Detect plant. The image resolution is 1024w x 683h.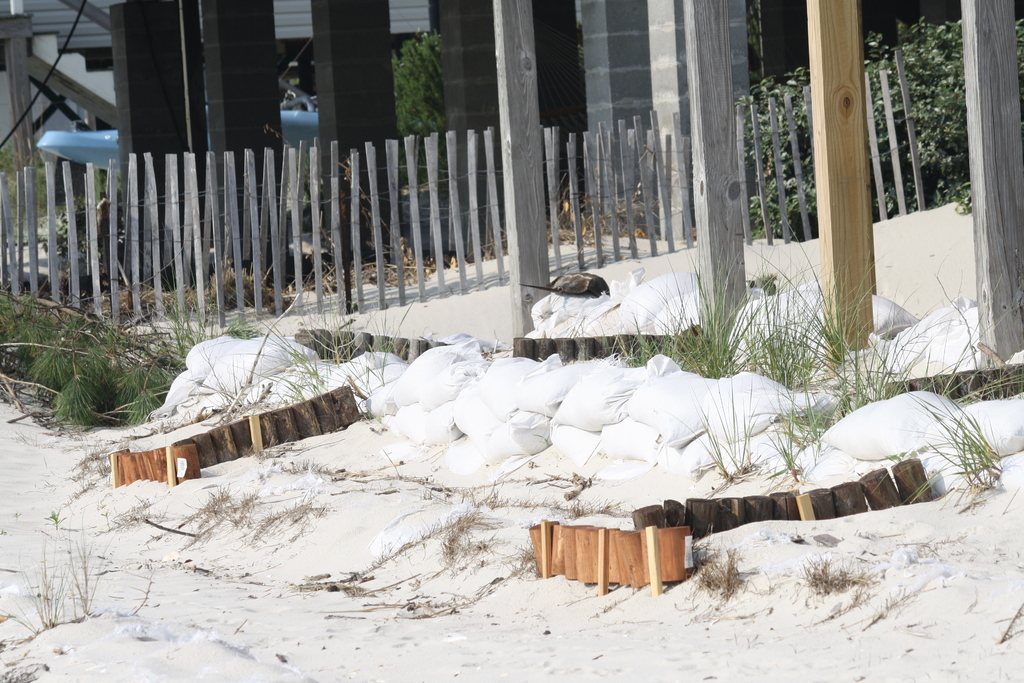
l=836, t=283, r=961, b=413.
